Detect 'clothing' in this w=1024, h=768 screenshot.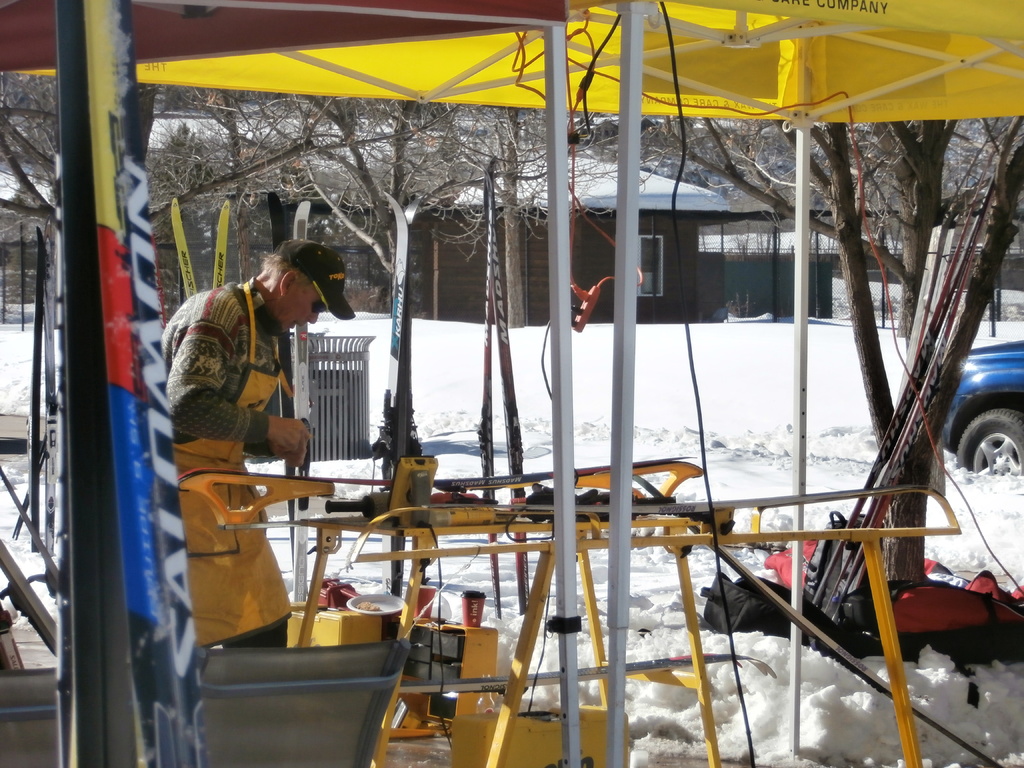
Detection: detection(161, 275, 294, 648).
